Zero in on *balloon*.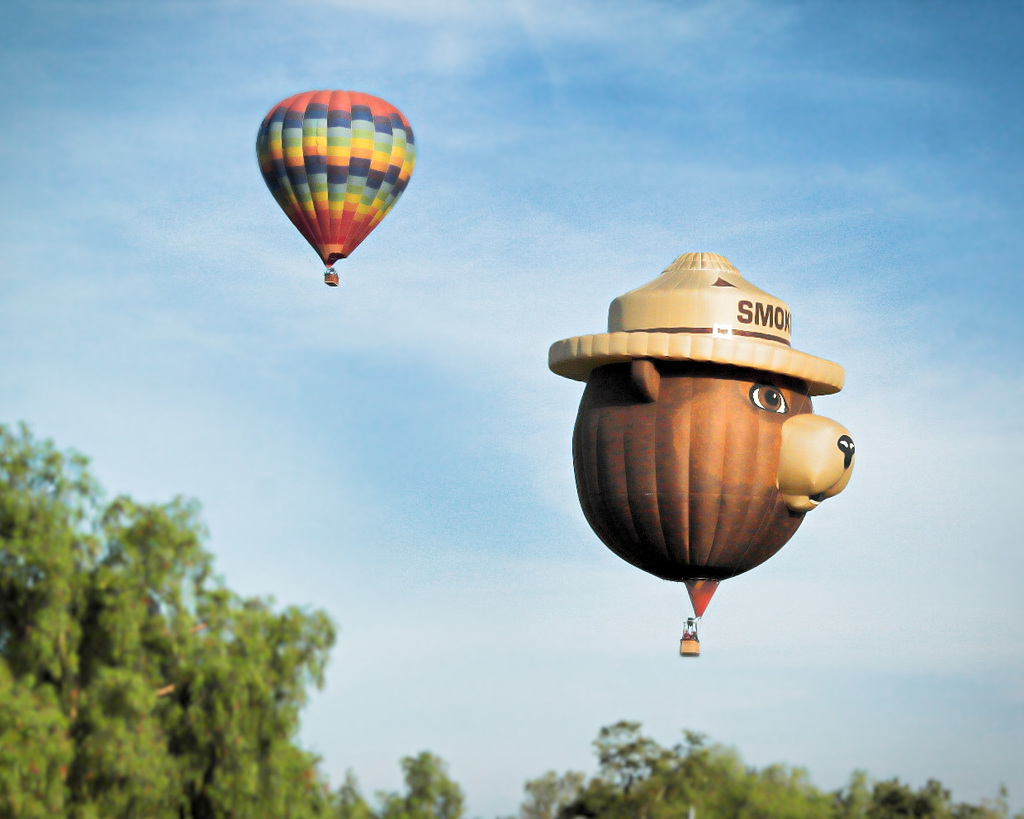
Zeroed in: x1=255, y1=91, x2=415, y2=267.
